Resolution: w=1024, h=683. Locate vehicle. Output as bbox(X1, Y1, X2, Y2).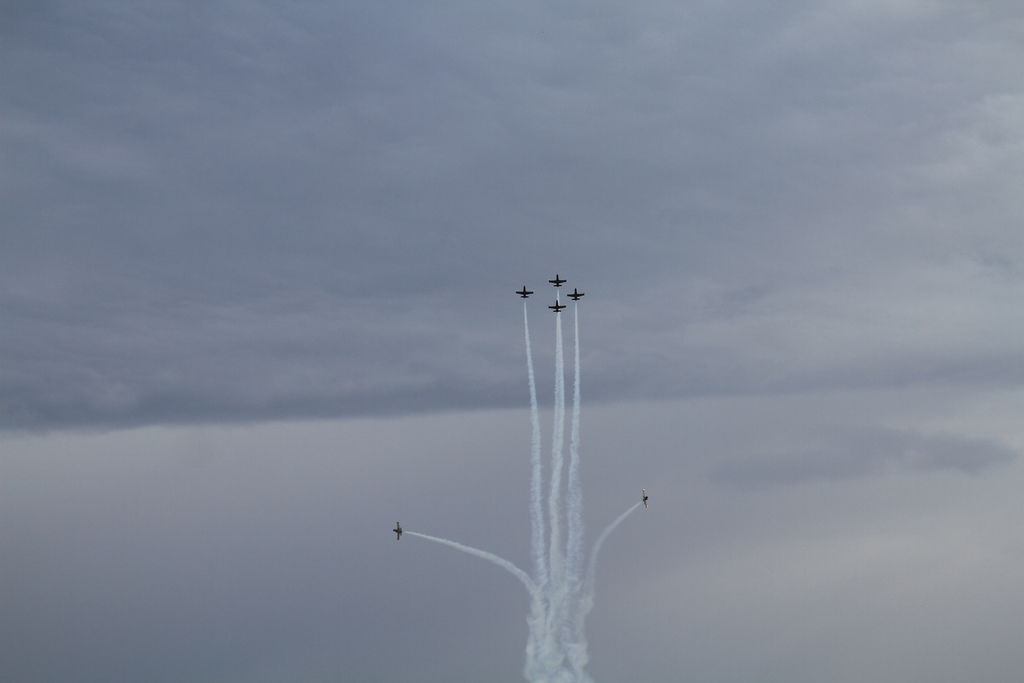
bbox(545, 272, 566, 287).
